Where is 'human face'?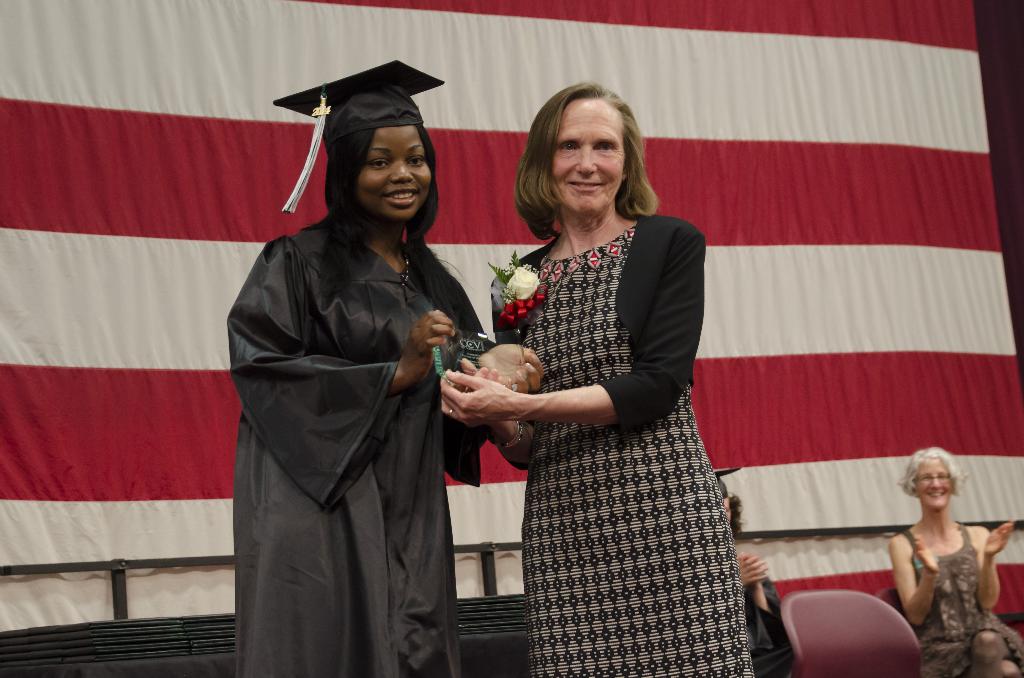
Rect(912, 451, 948, 521).
